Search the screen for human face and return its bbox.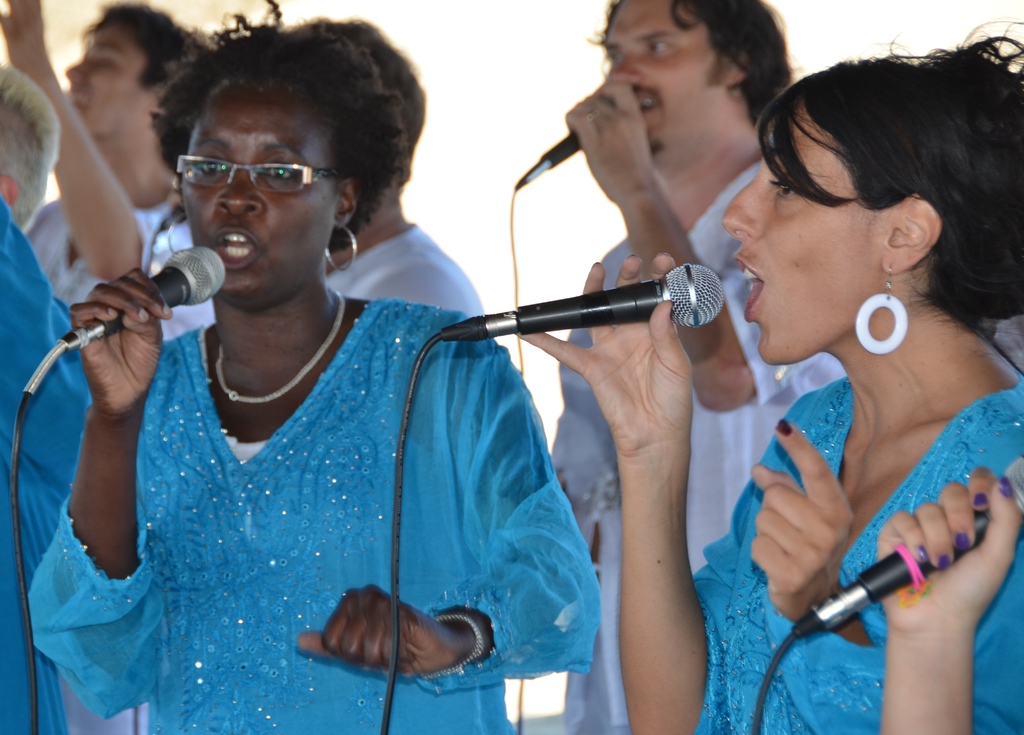
Found: detection(723, 104, 877, 361).
